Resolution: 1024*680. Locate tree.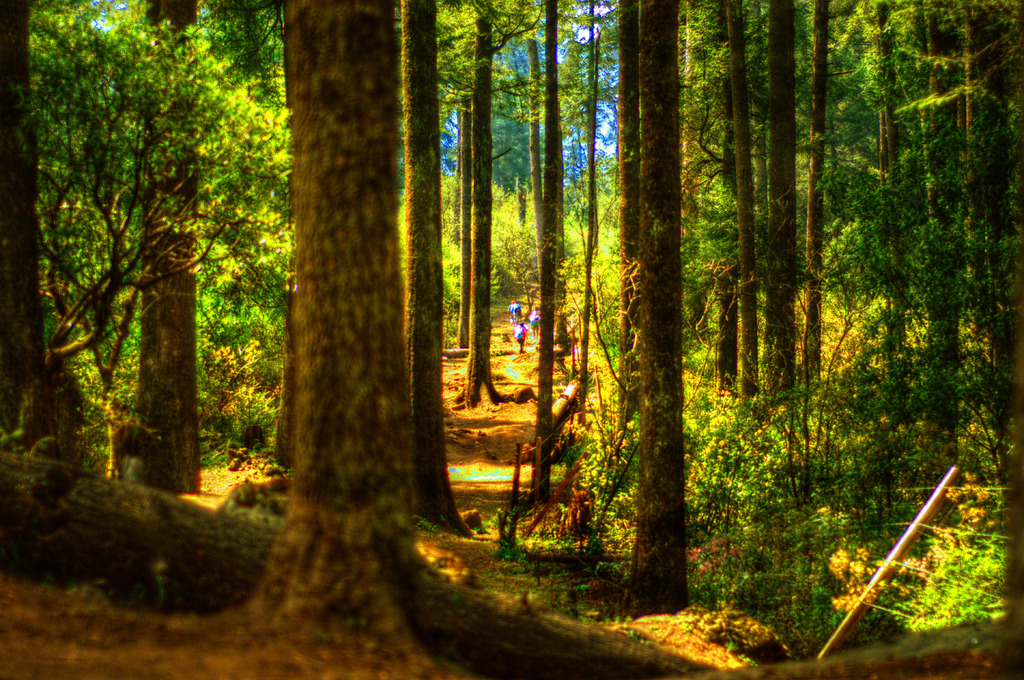
region(28, 21, 283, 515).
